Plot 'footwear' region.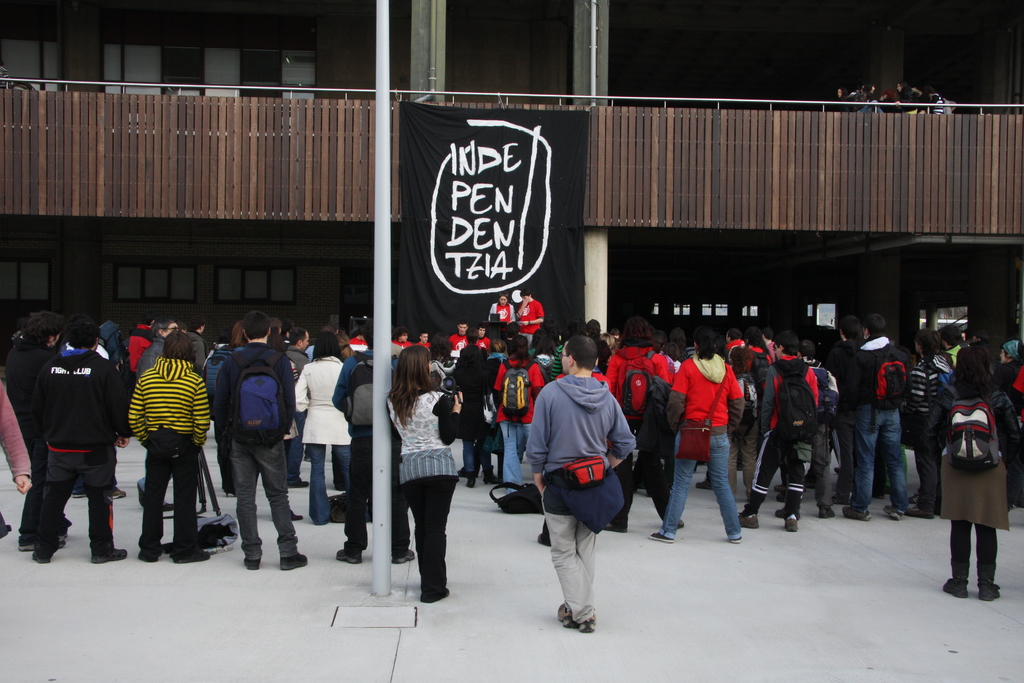
Plotted at 907:493:919:502.
